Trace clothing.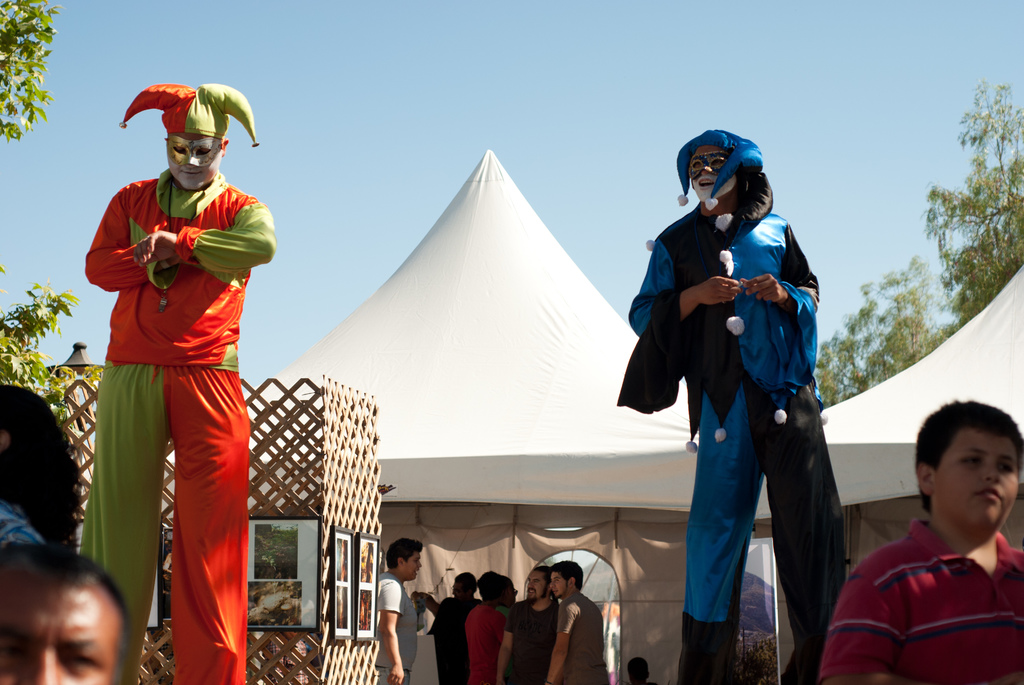
Traced to box(463, 605, 502, 684).
